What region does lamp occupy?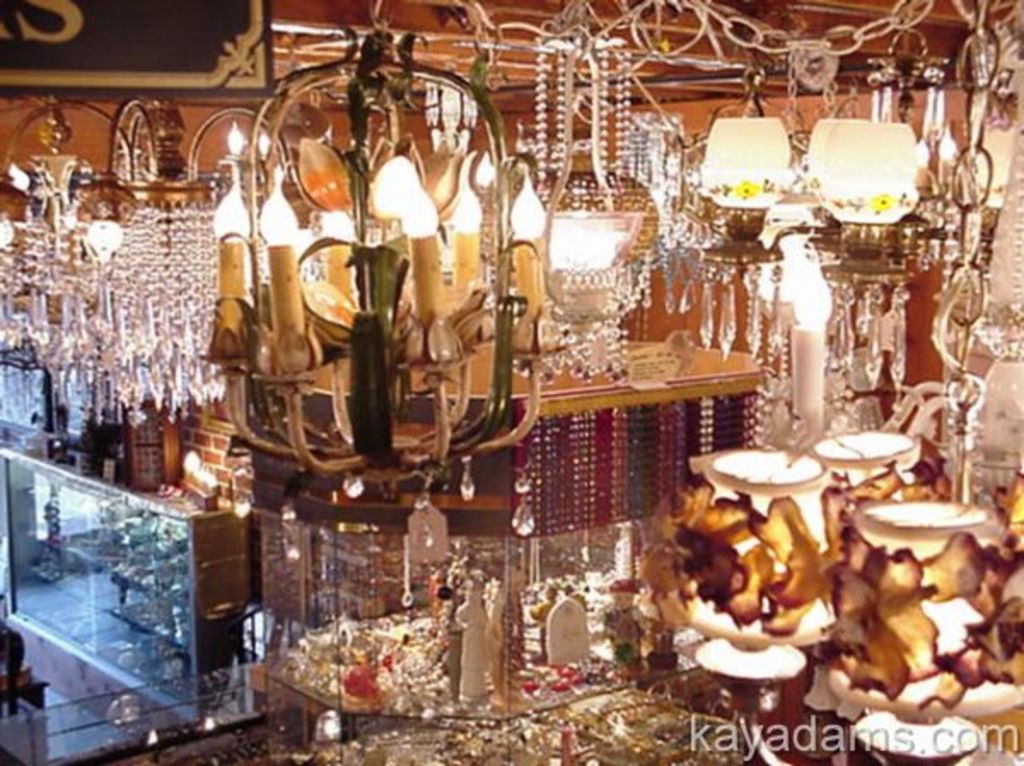
[x1=0, y1=101, x2=140, y2=374].
